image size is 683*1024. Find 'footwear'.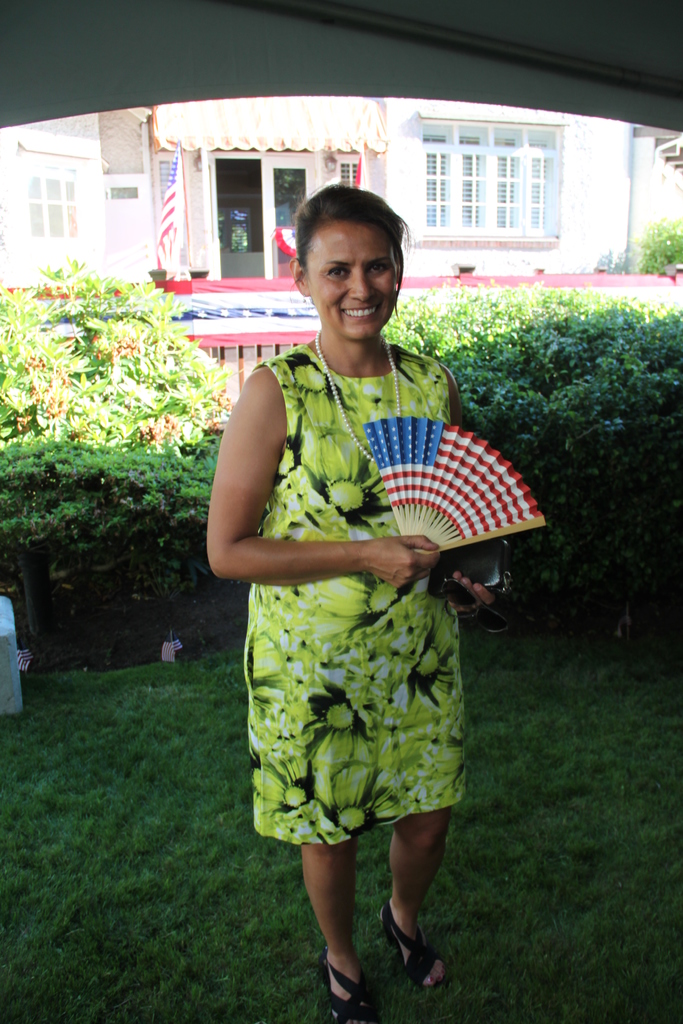
(315,948,375,1023).
